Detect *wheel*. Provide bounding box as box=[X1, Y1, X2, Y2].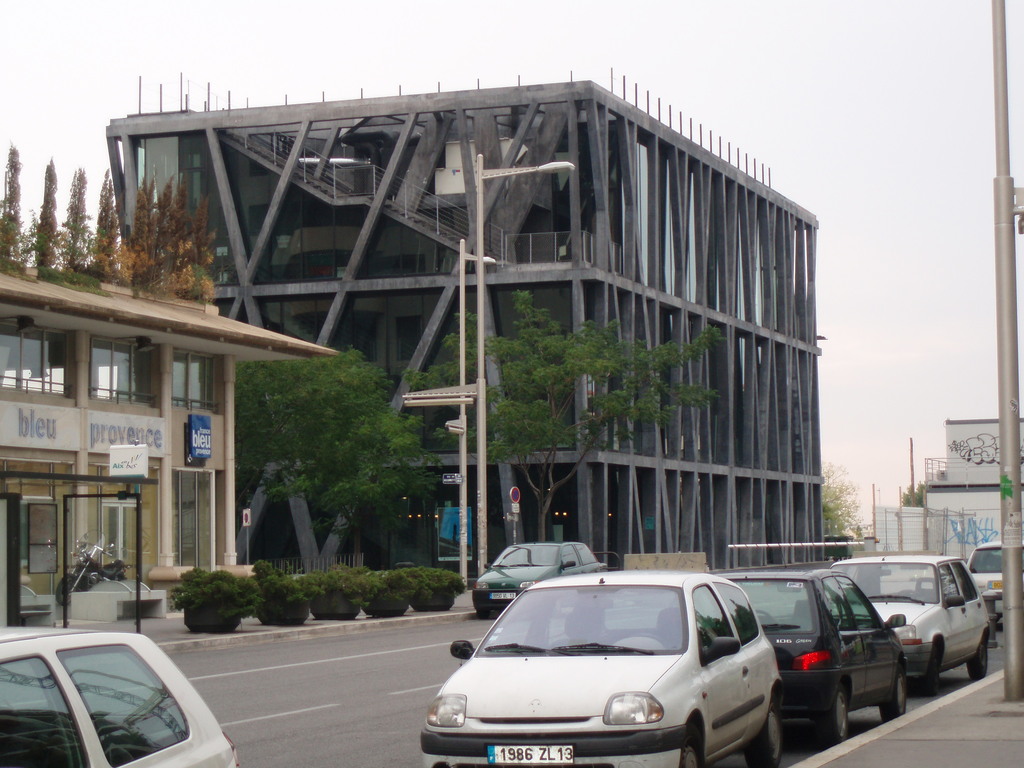
box=[815, 685, 850, 750].
